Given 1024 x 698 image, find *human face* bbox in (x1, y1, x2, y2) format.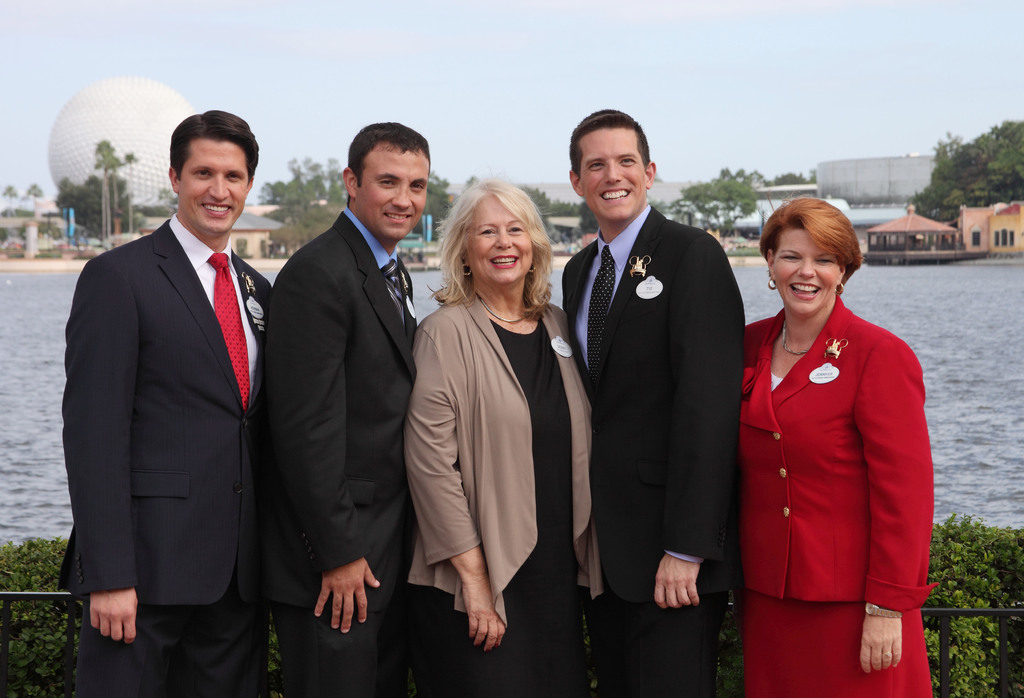
(367, 158, 428, 240).
